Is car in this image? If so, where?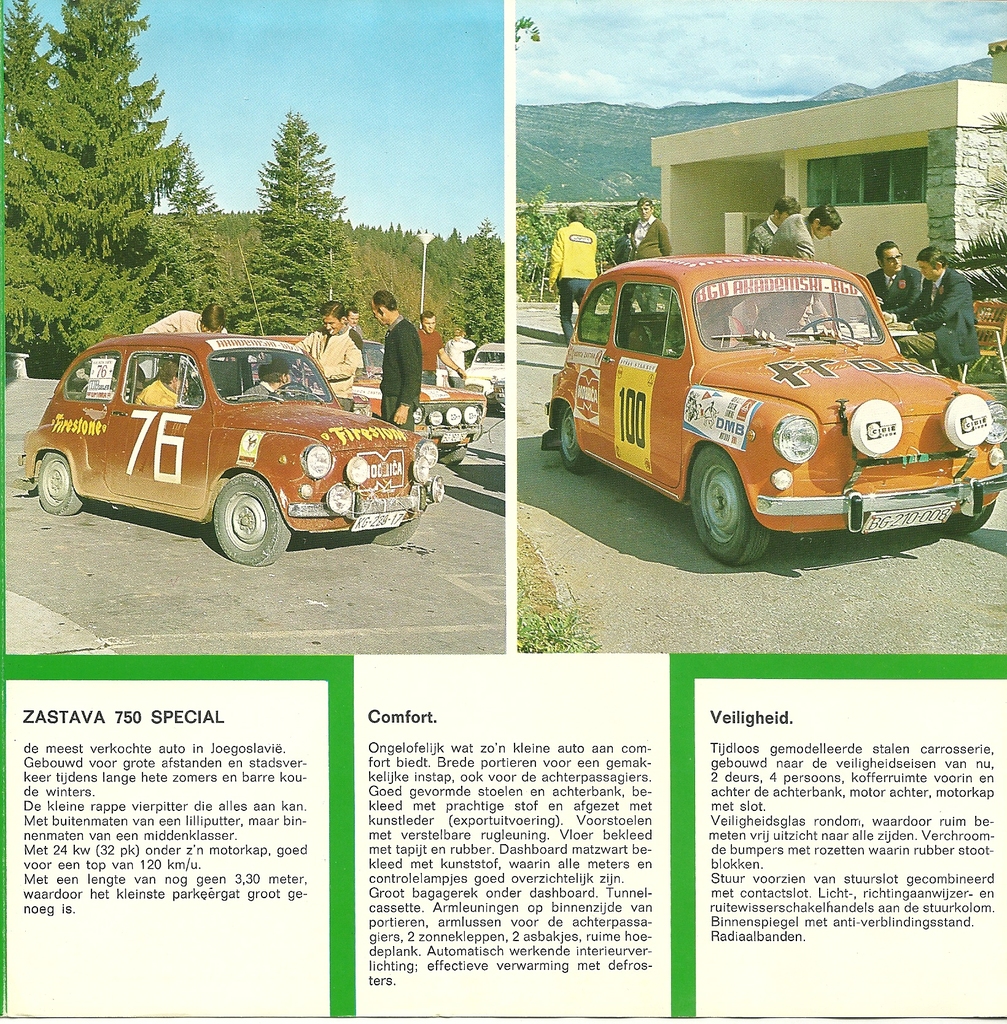
Yes, at x1=256, y1=335, x2=478, y2=462.
